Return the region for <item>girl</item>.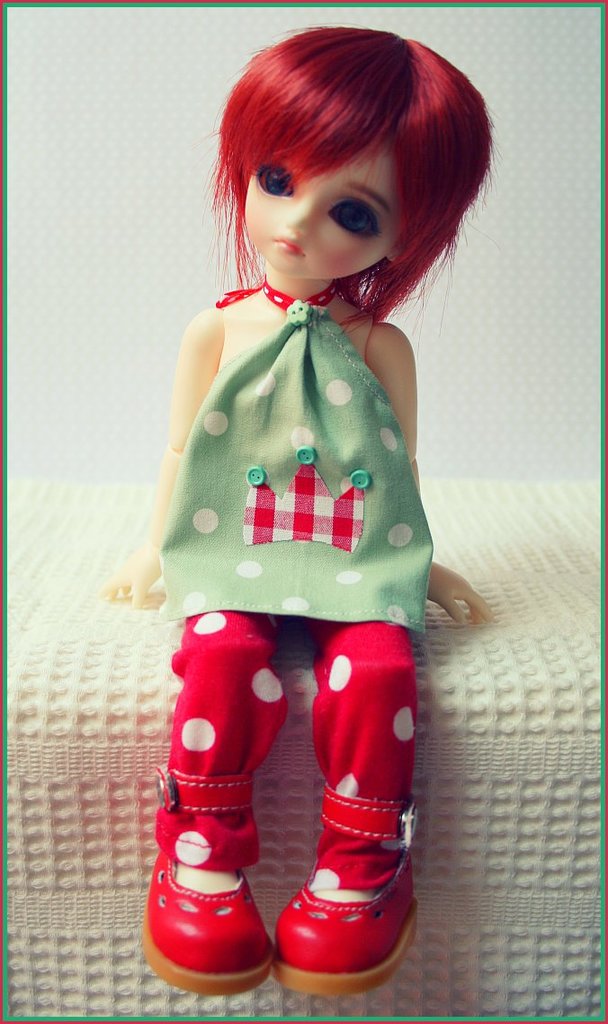
(left=117, top=27, right=500, bottom=984).
